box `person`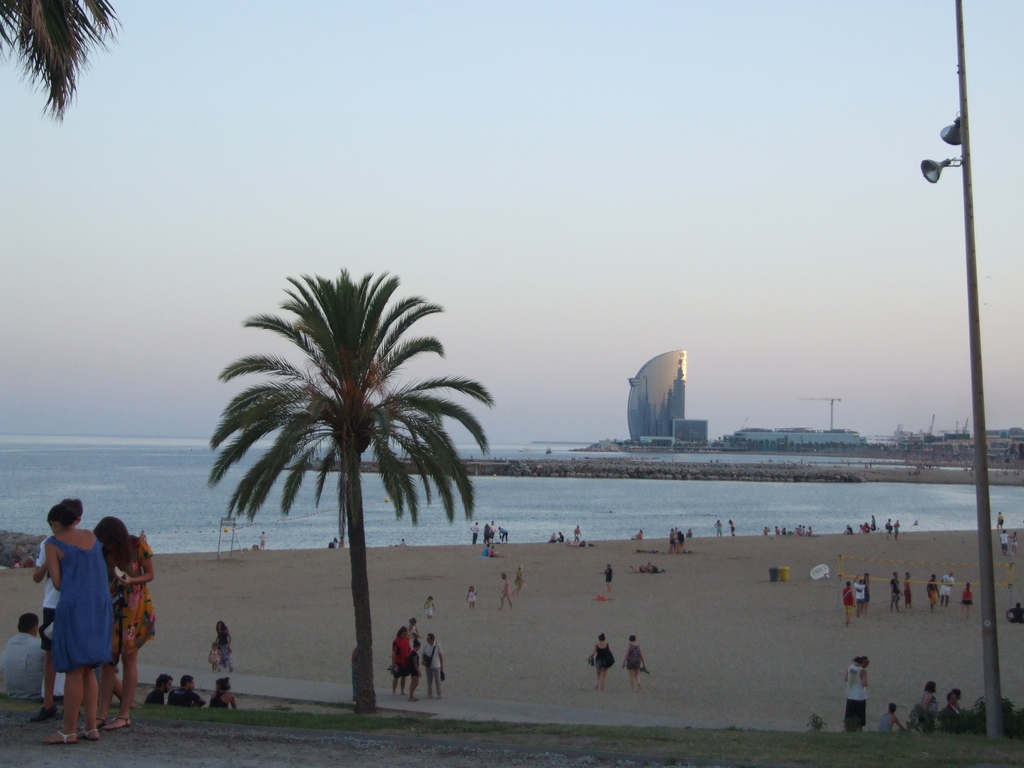
crop(470, 520, 477, 546)
